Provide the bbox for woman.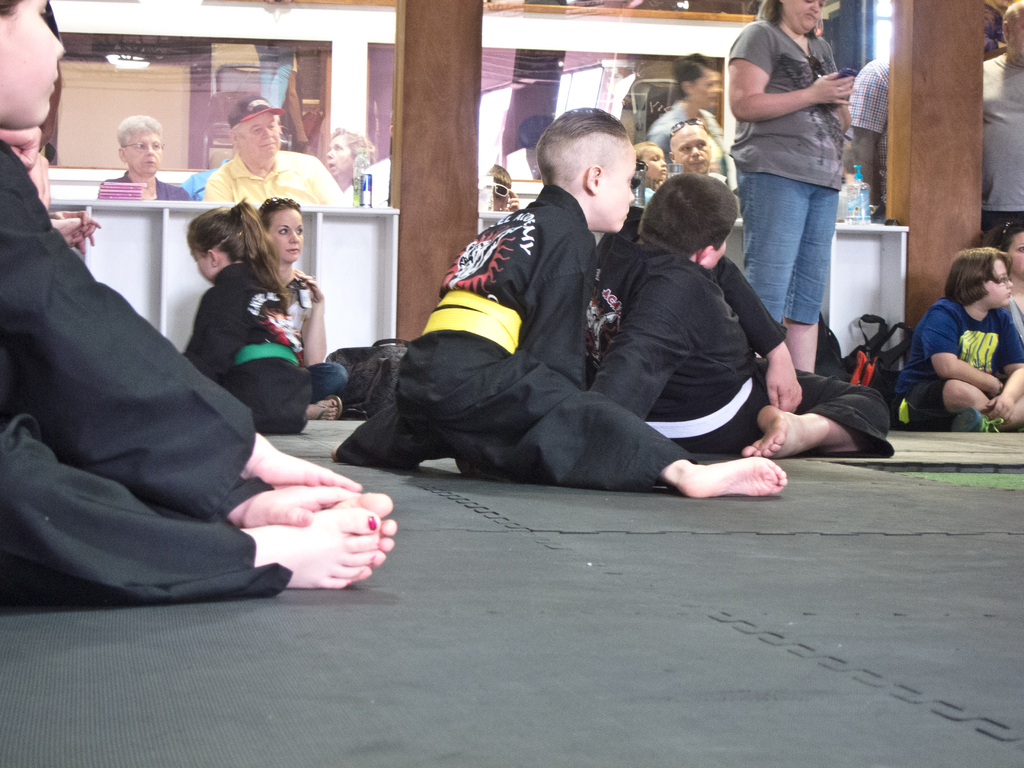
bbox=[259, 204, 349, 439].
